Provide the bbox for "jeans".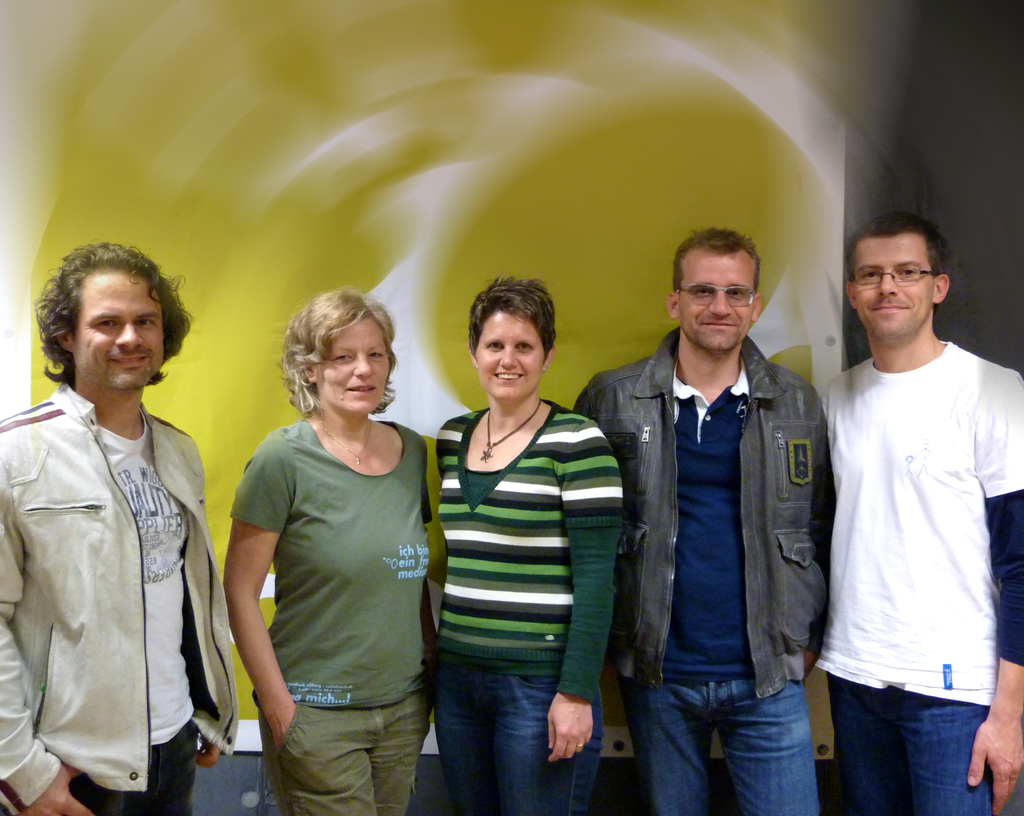
box=[616, 654, 844, 808].
